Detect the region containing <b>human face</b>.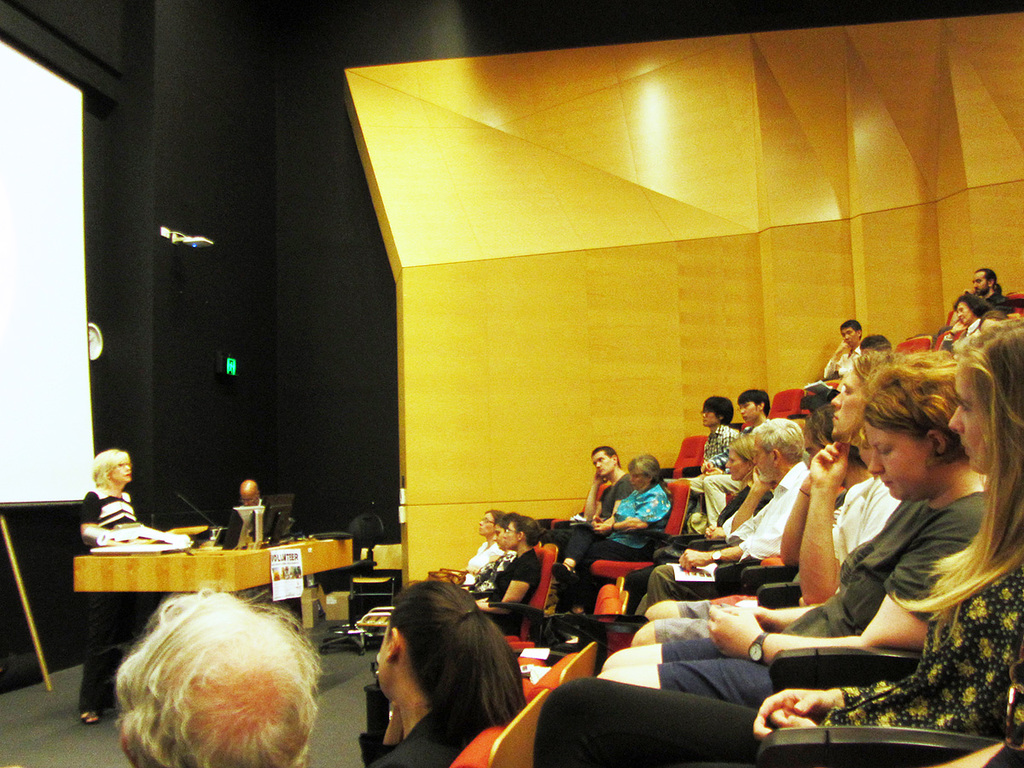
x1=827, y1=361, x2=868, y2=440.
